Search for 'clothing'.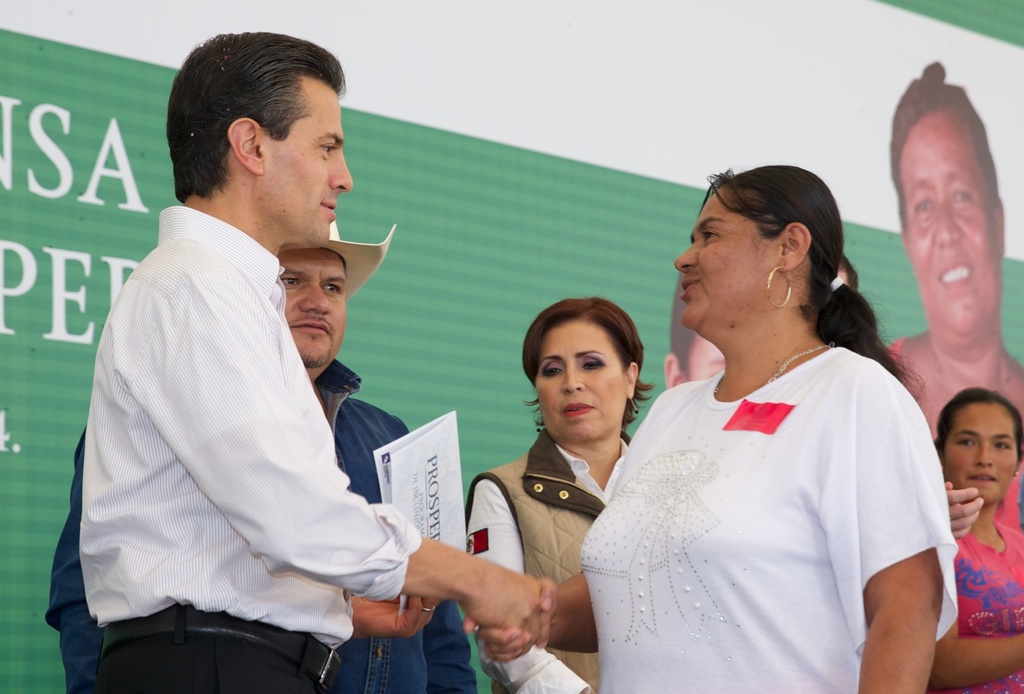
Found at x1=581 y1=345 x2=955 y2=693.
